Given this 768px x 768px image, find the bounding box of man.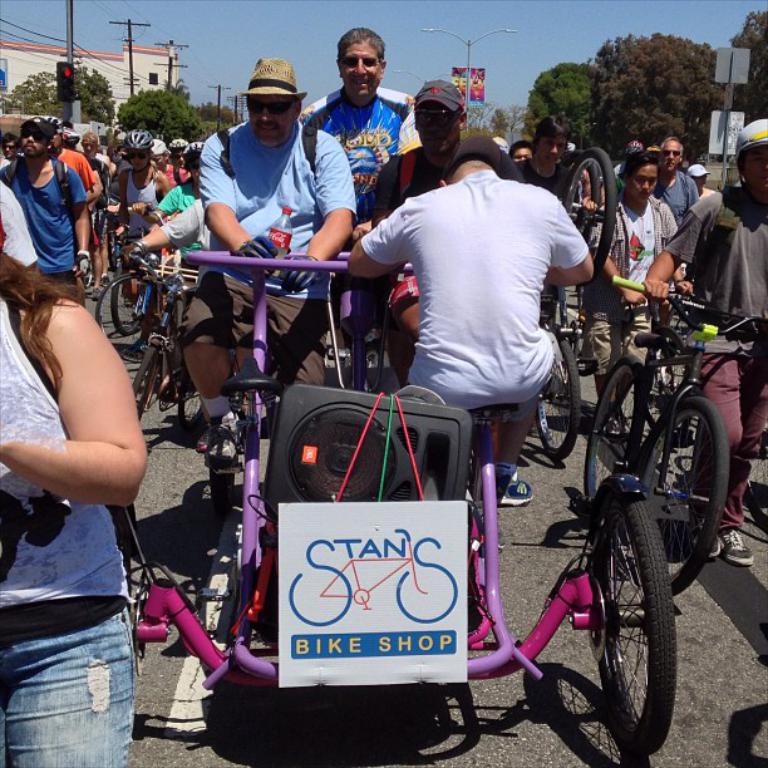
detection(643, 118, 767, 565).
